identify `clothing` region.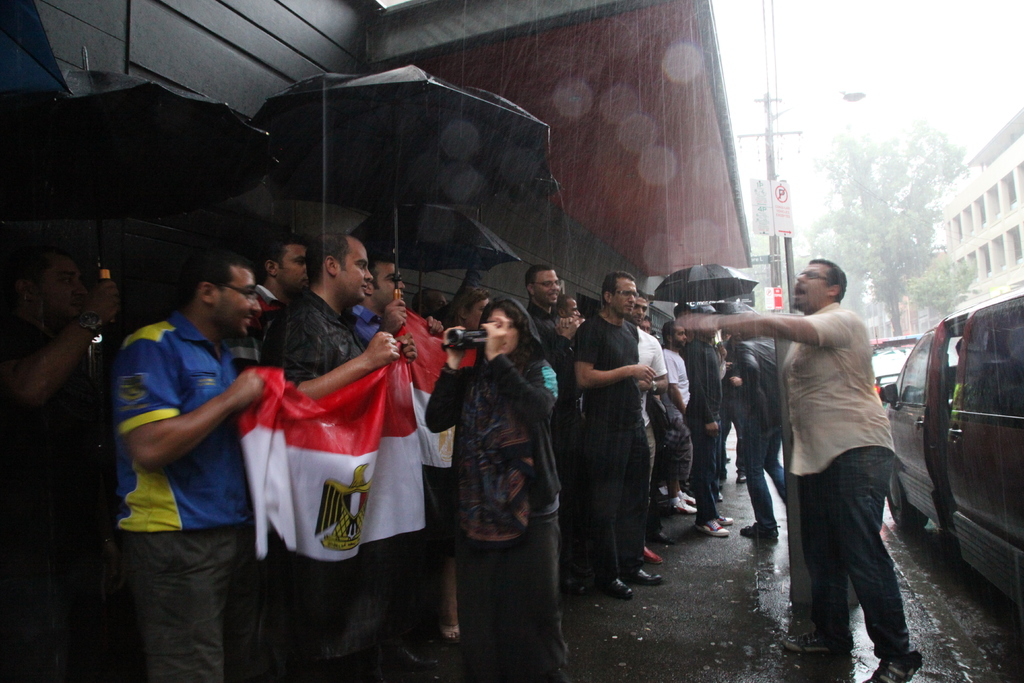
Region: 529, 306, 577, 595.
